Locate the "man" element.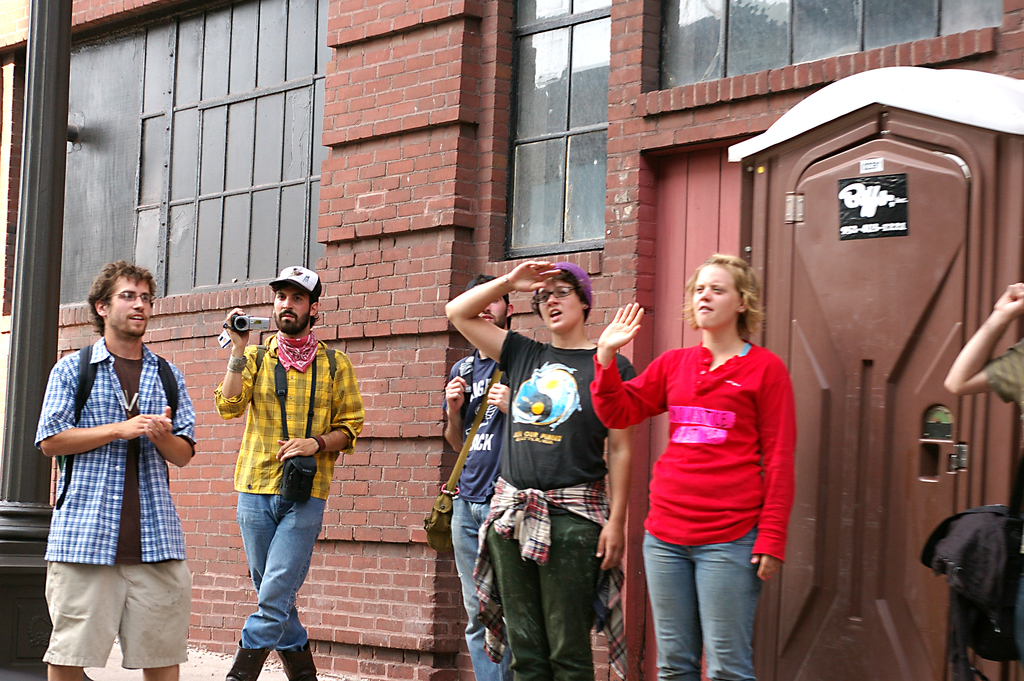
Element bbox: <region>226, 271, 367, 680</region>.
